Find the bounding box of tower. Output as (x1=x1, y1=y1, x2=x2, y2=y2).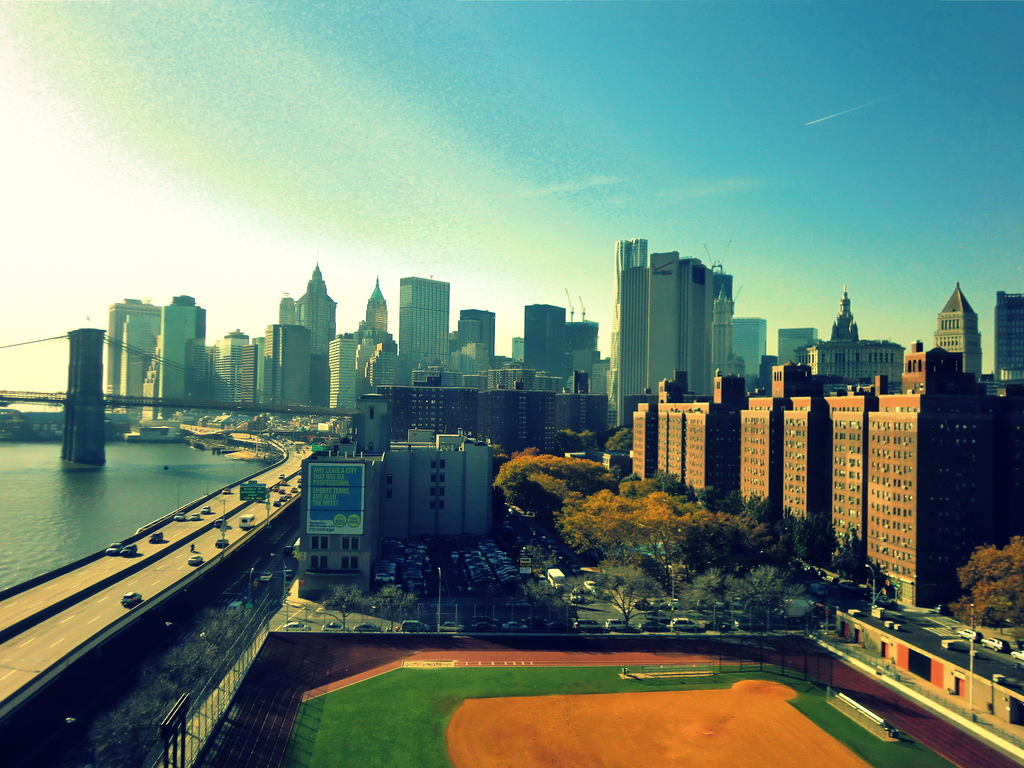
(x1=365, y1=280, x2=386, y2=338).
